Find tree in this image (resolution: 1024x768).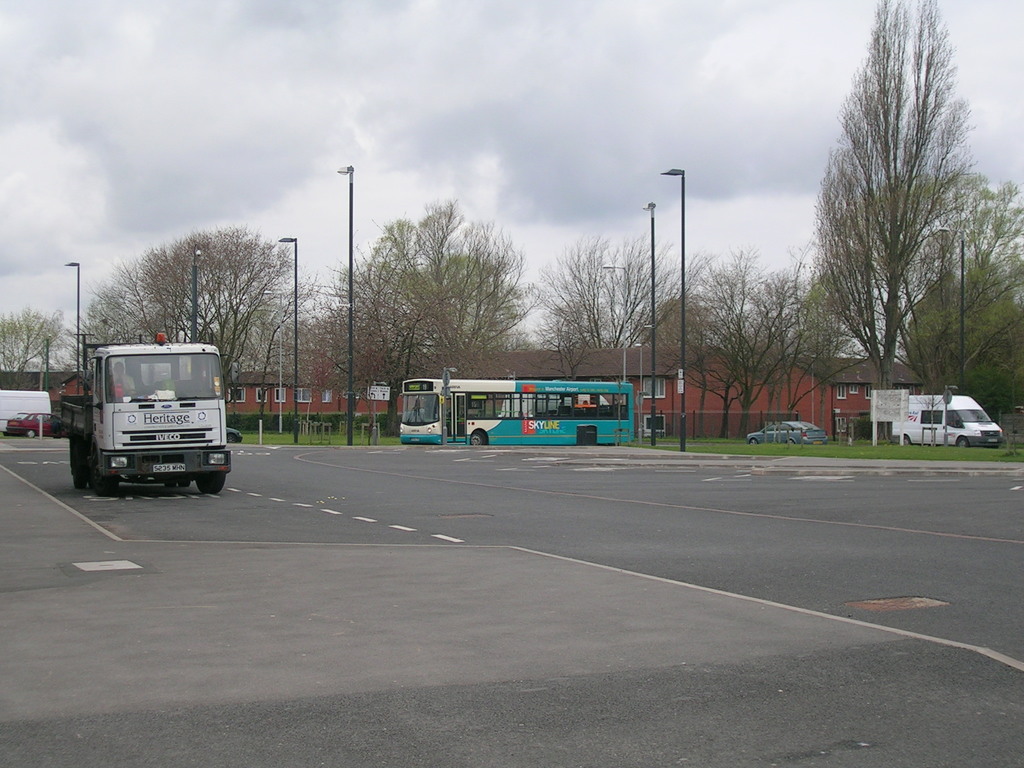
box=[694, 239, 762, 435].
